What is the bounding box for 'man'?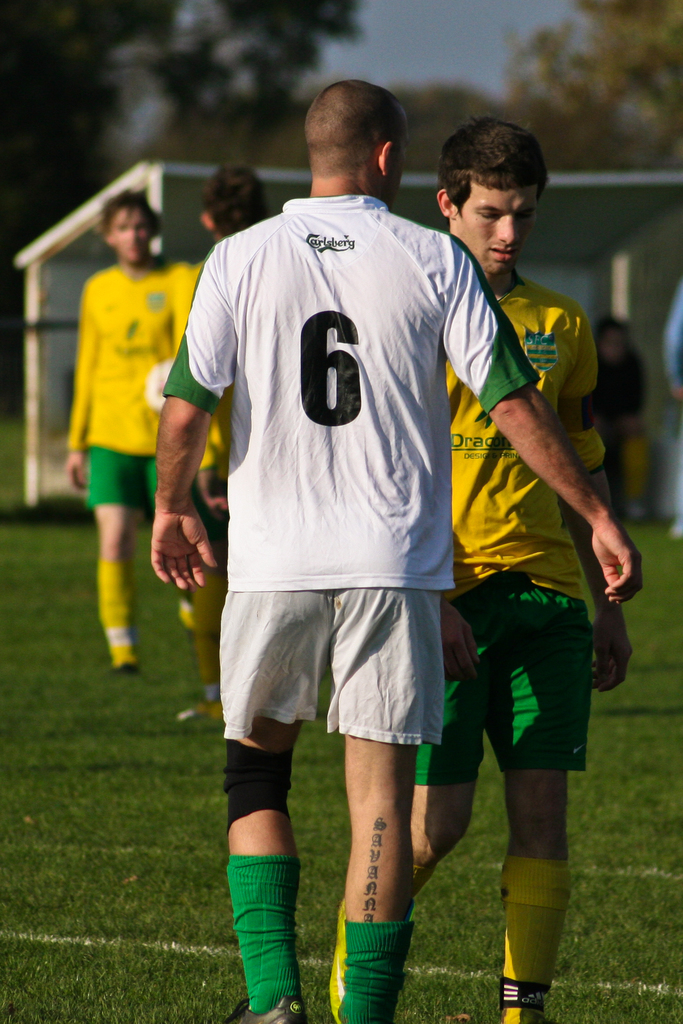
pyautogui.locateOnScreen(153, 79, 646, 1023).
